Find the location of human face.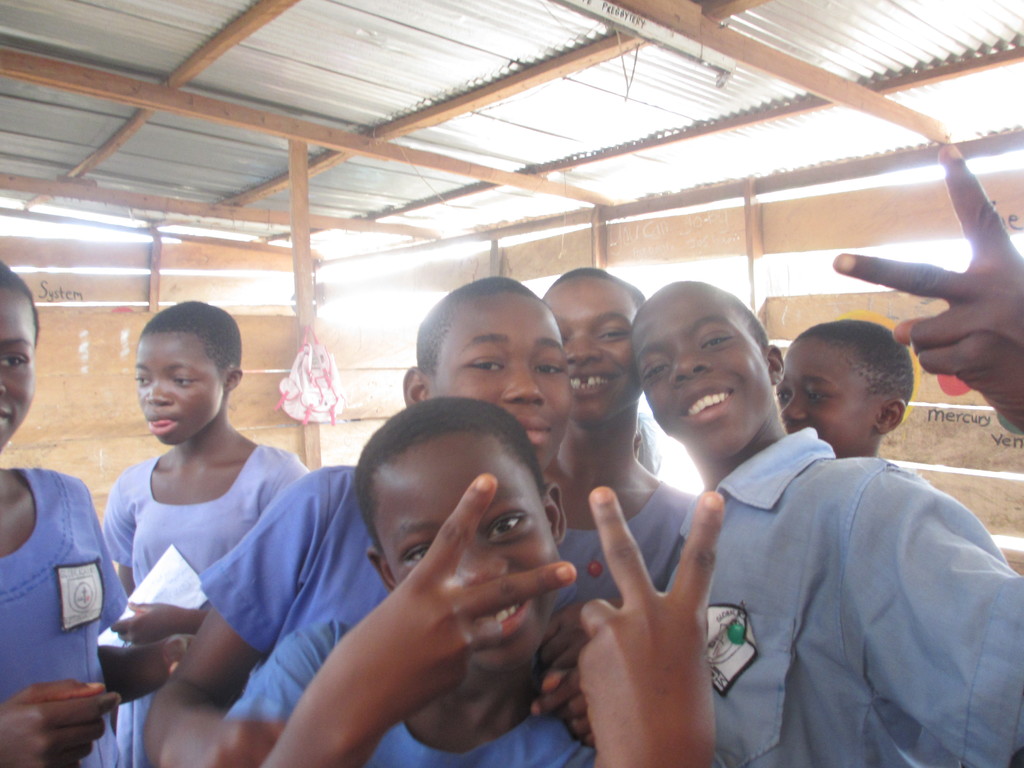
Location: box(540, 279, 644, 427).
